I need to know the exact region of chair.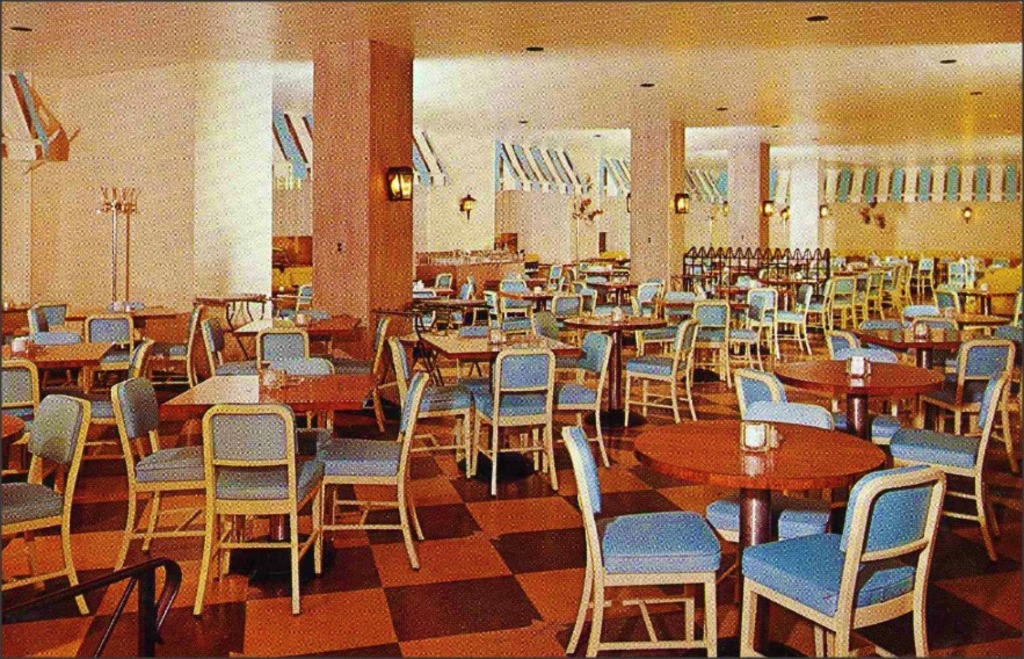
Region: l=554, t=292, r=578, b=309.
